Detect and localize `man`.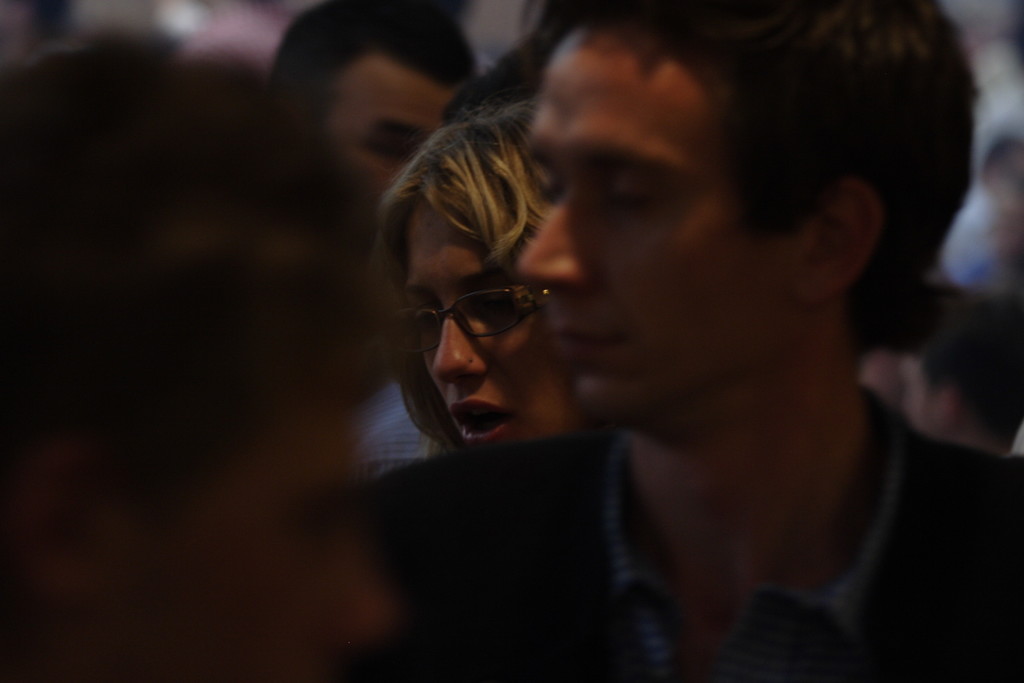
Localized at 266:10:1009:637.
